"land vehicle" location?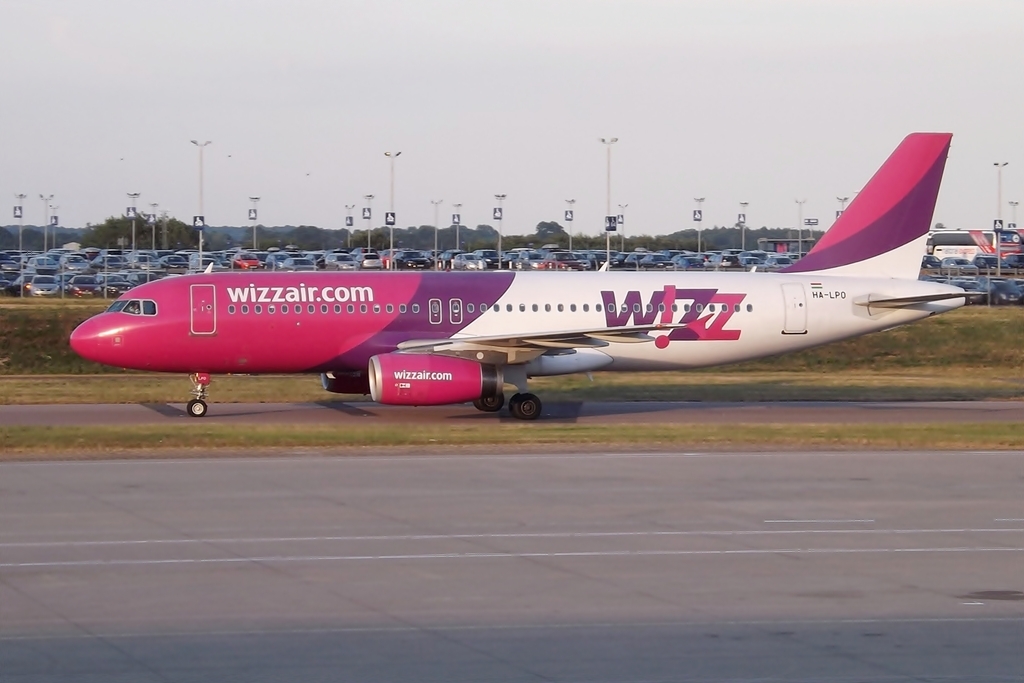
pyautogui.locateOnScreen(948, 256, 977, 274)
